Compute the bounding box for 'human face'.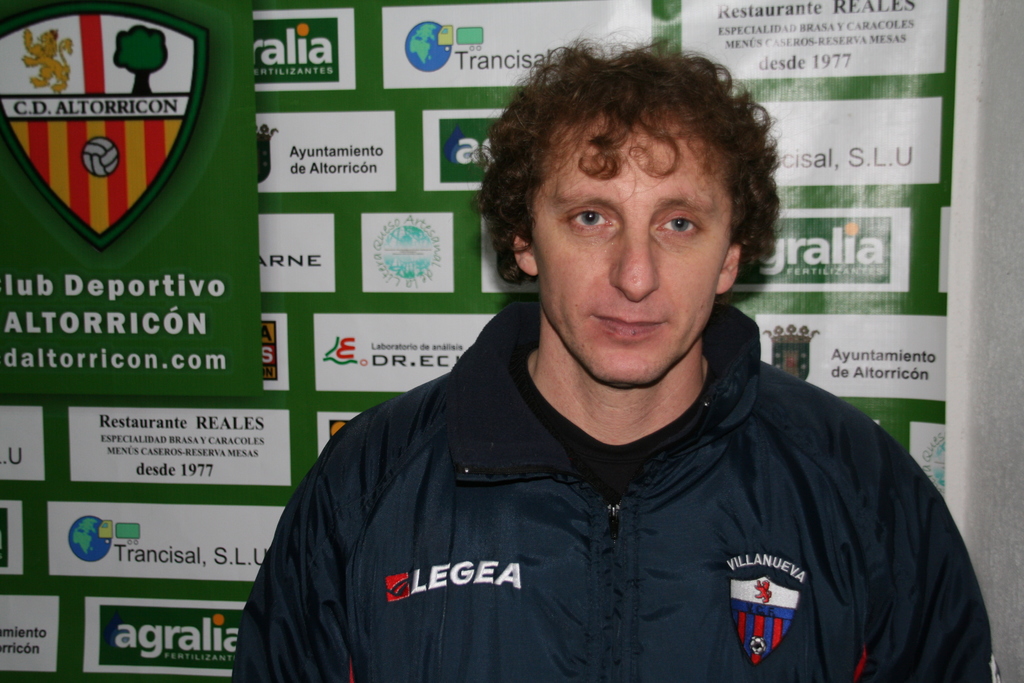
left=533, top=122, right=735, bottom=389.
